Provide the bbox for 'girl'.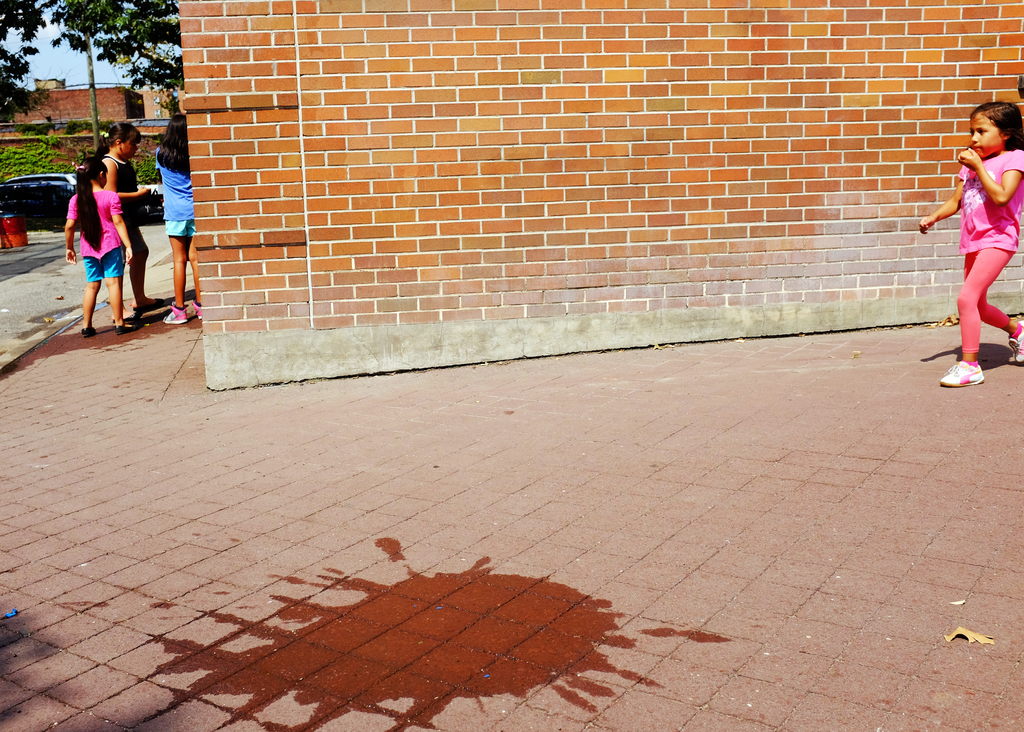
65,158,133,336.
